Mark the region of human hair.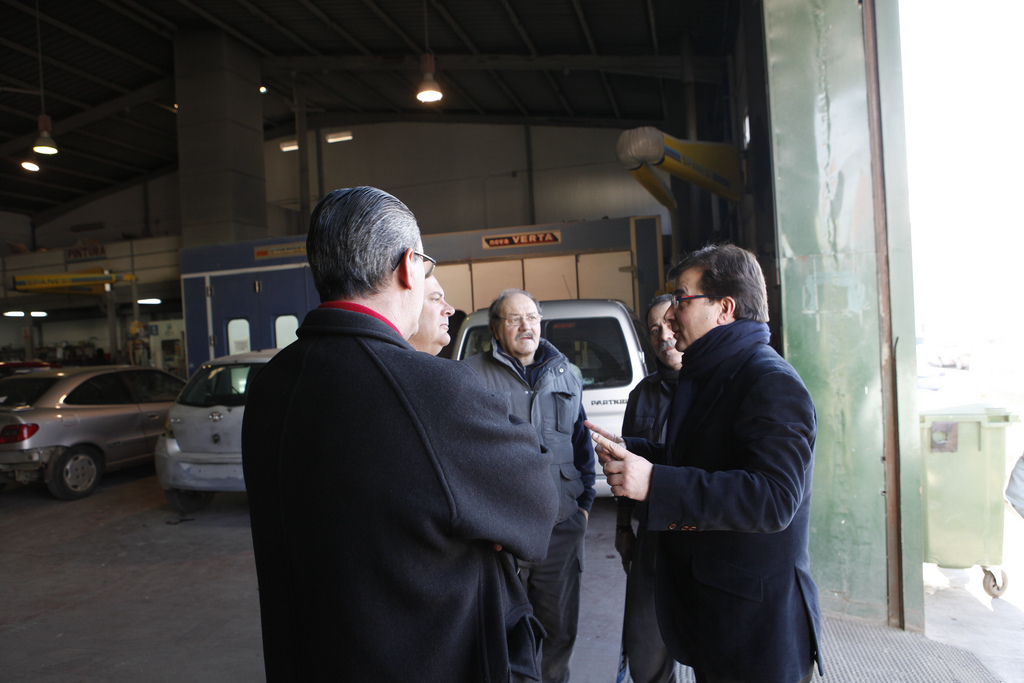
Region: BBox(666, 243, 770, 323).
